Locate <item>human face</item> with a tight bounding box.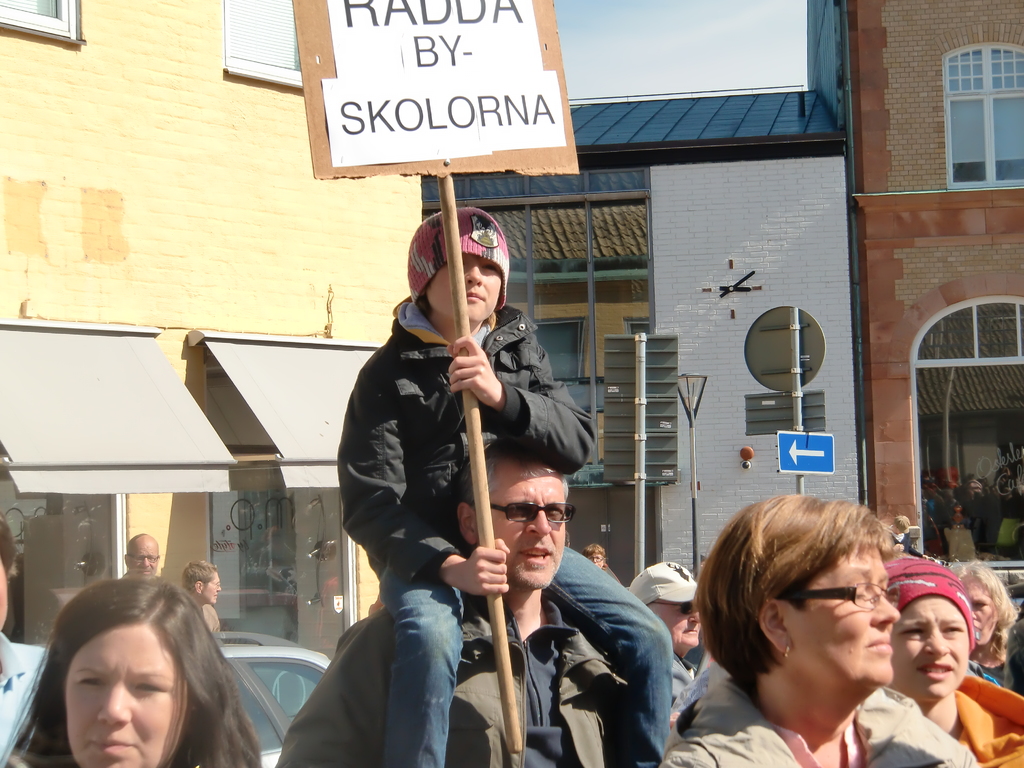
Rect(473, 464, 568, 593).
